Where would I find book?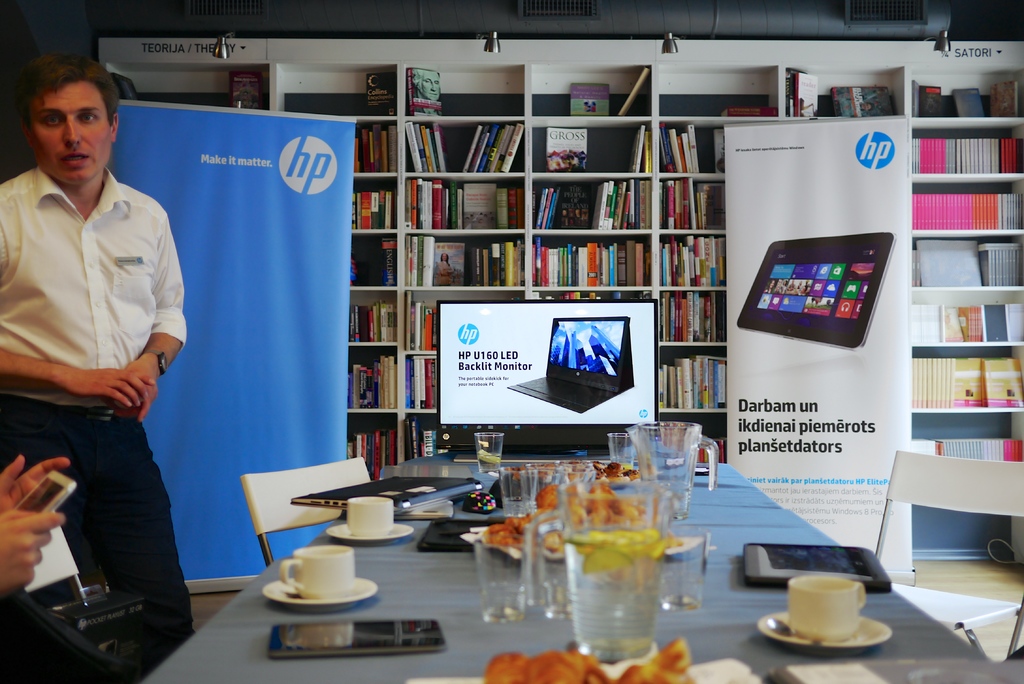
At 227,74,261,116.
